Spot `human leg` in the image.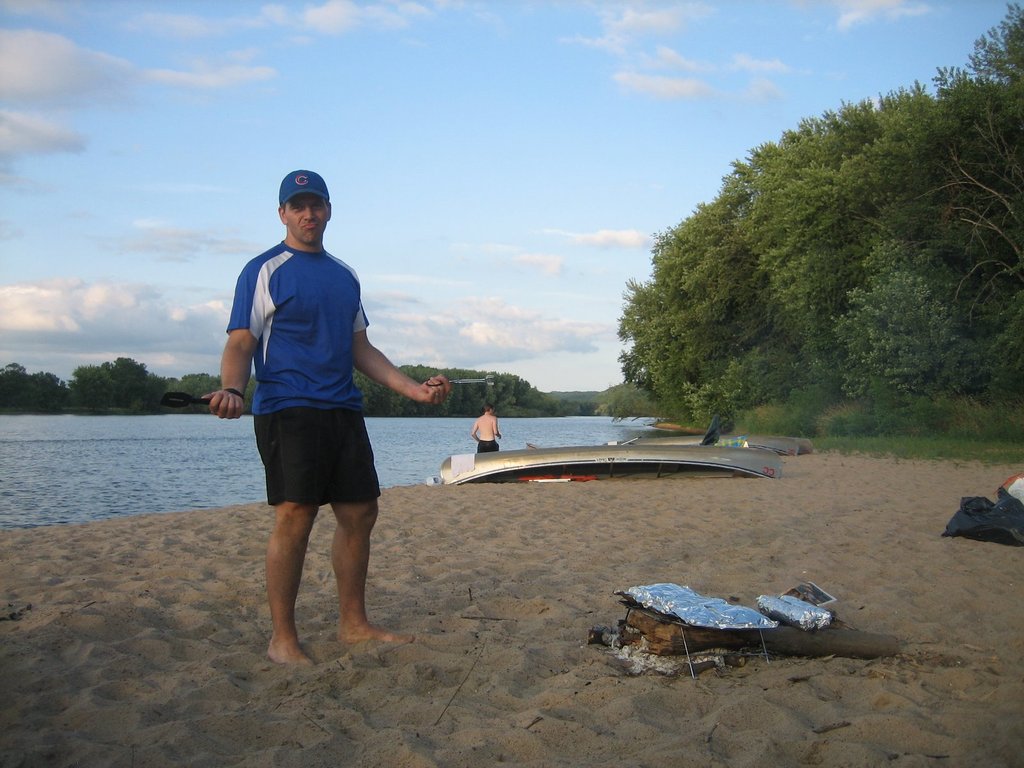
`human leg` found at x1=328, y1=404, x2=408, y2=643.
